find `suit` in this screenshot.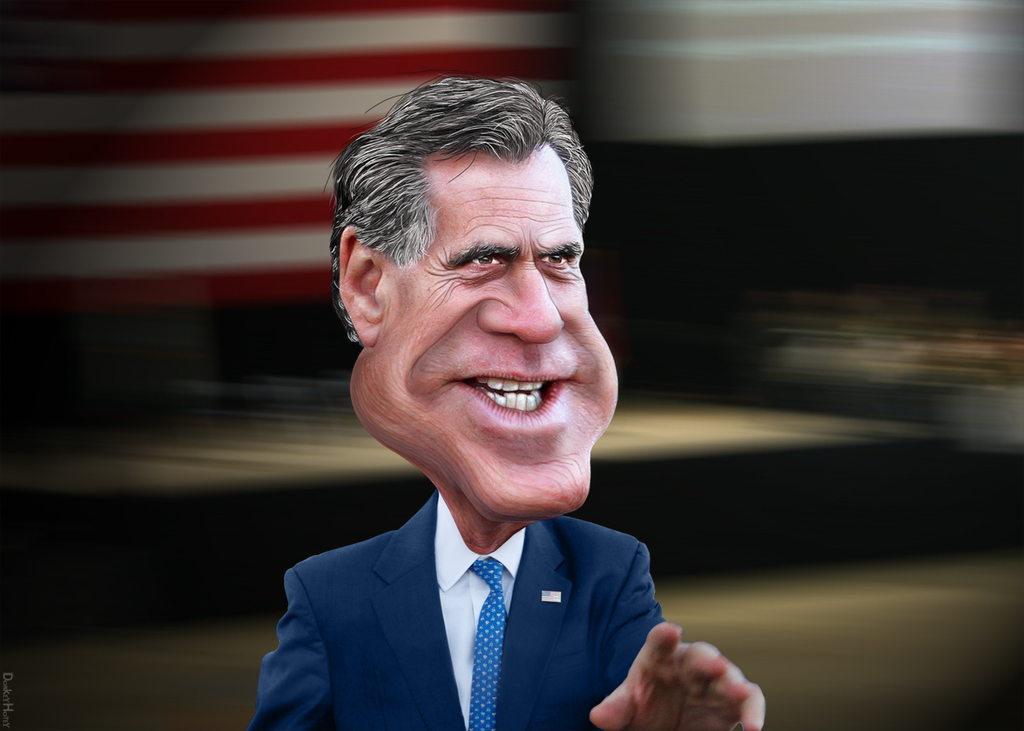
The bounding box for `suit` is [262, 446, 702, 721].
